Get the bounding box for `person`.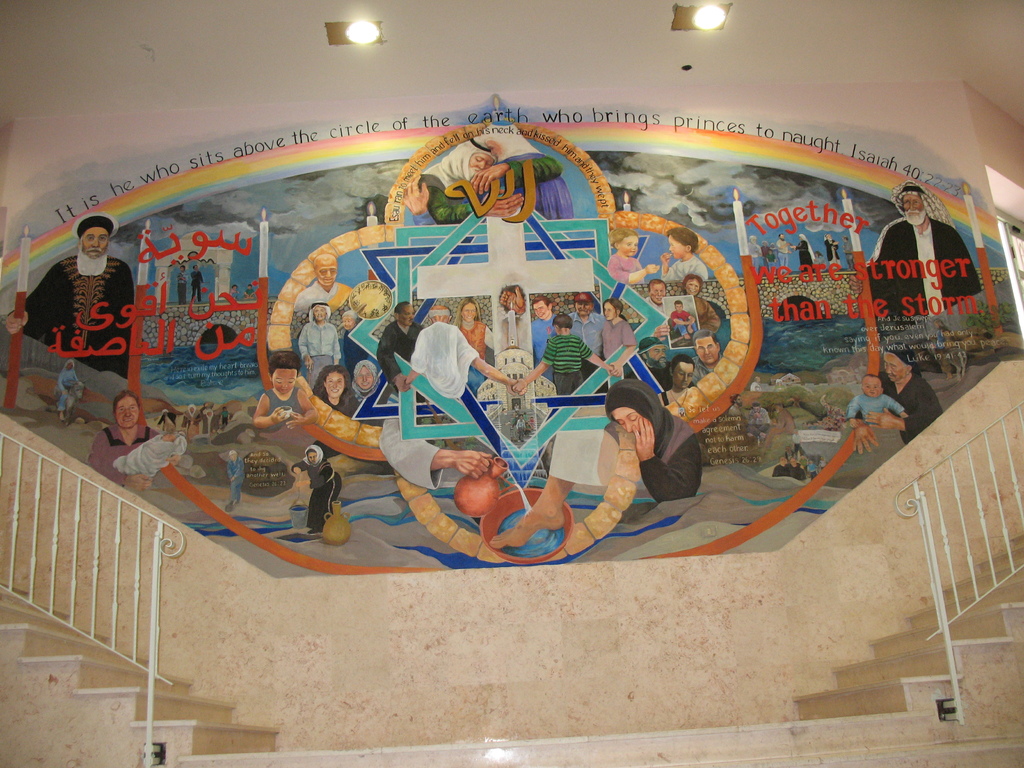
306/362/361/420.
